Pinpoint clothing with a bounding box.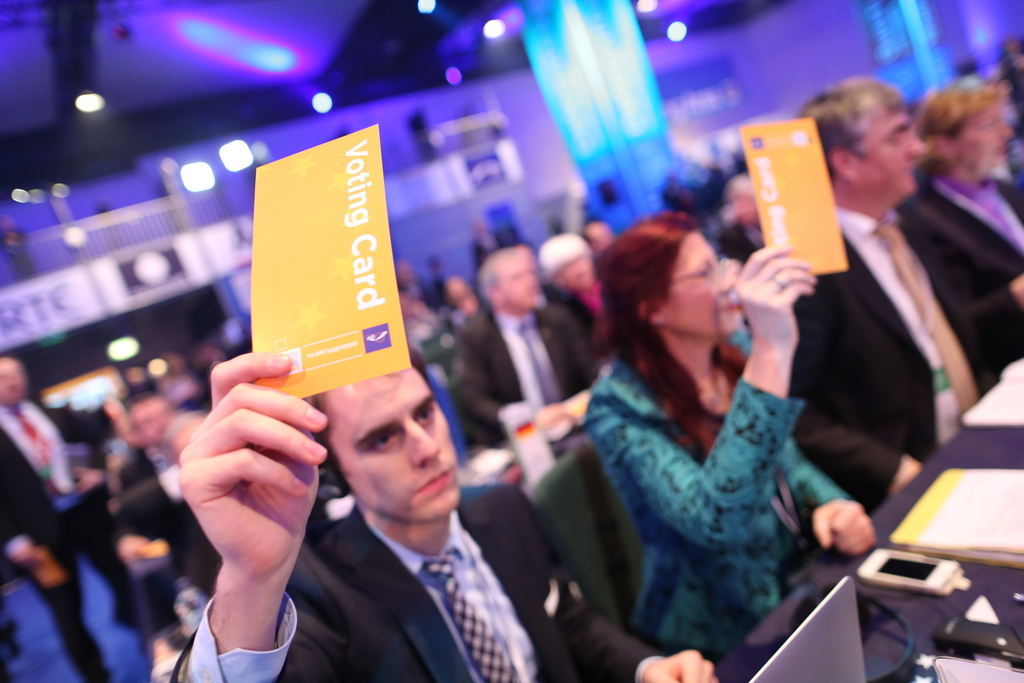
[left=791, top=195, right=1013, bottom=527].
